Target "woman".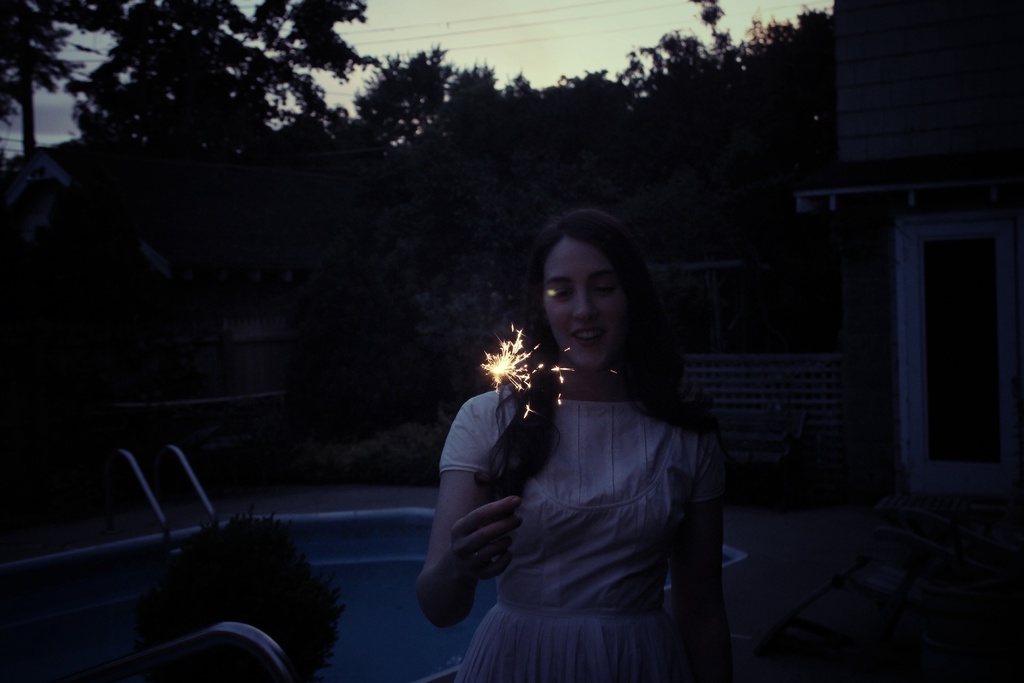
Target region: l=429, t=204, r=731, b=682.
